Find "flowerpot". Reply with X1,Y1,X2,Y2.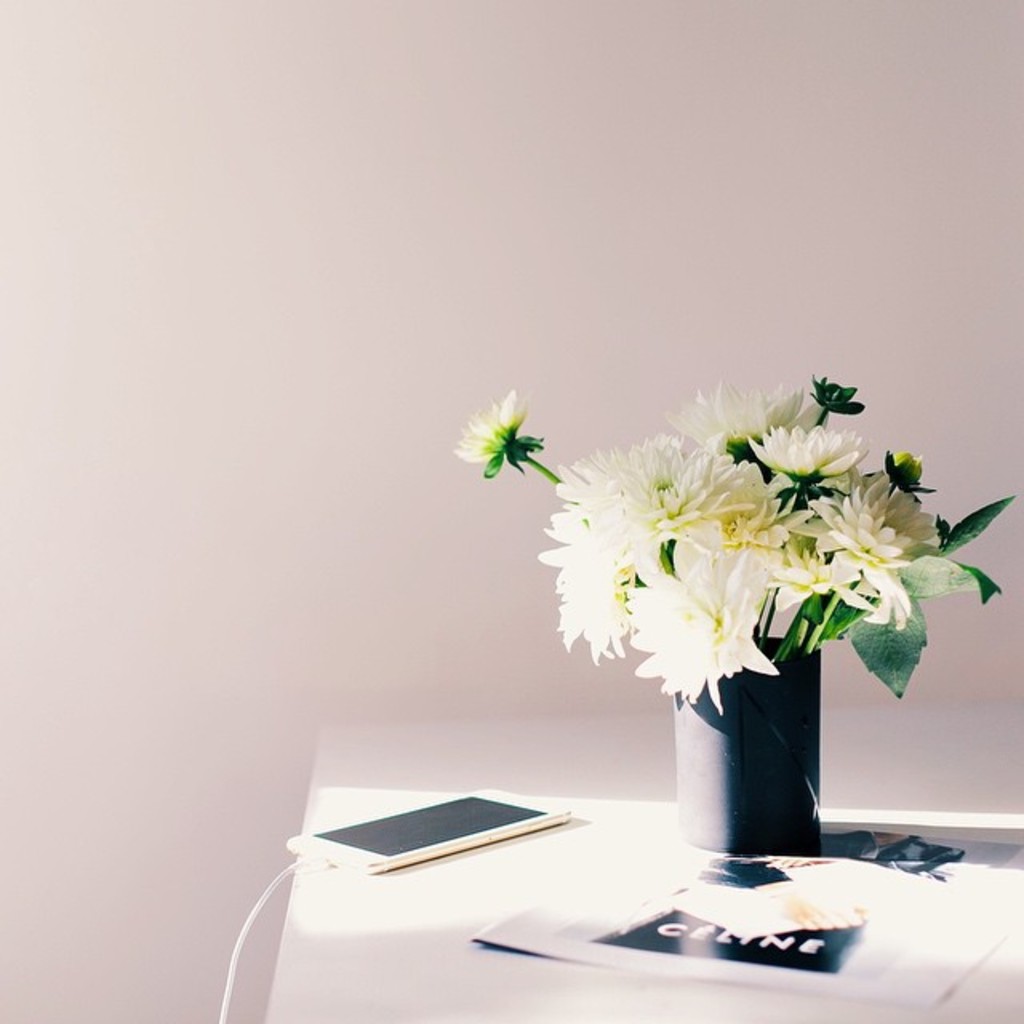
542,440,939,838.
